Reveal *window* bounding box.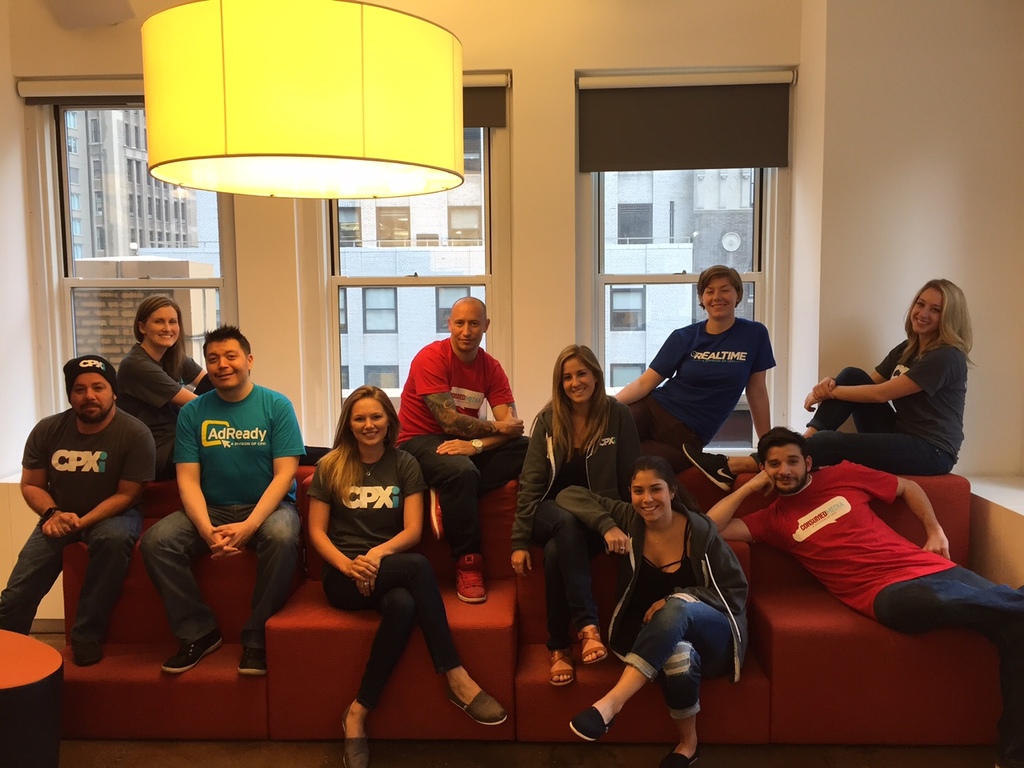
Revealed: [x1=75, y1=242, x2=83, y2=260].
